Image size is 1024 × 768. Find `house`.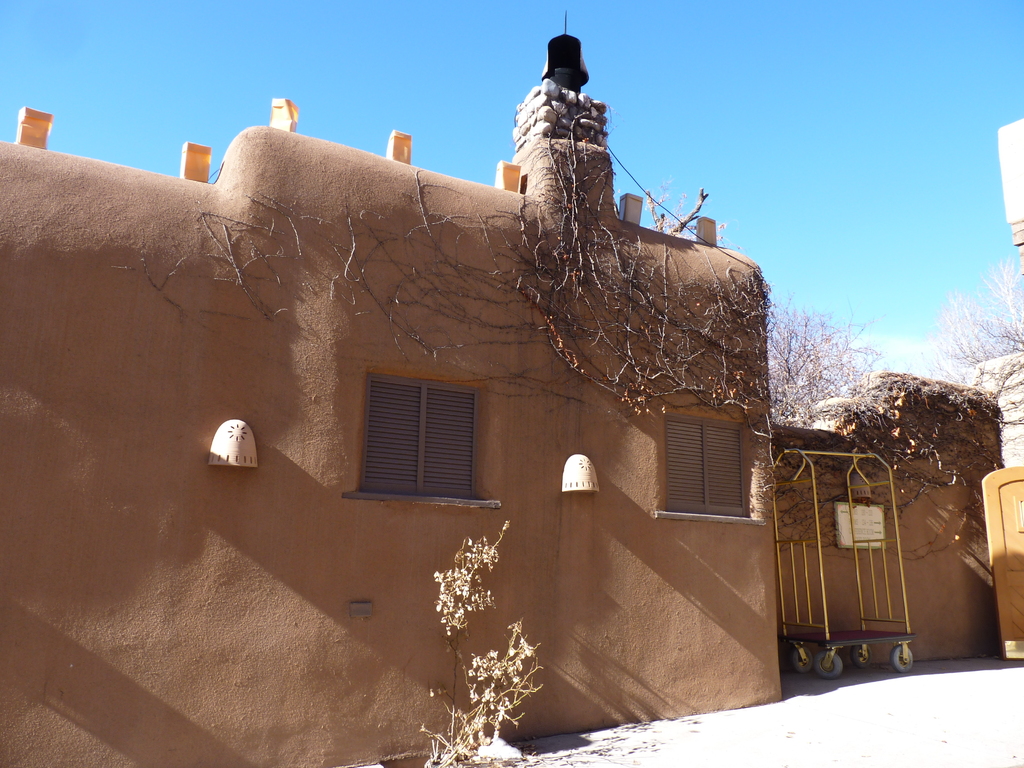
0/6/986/767.
